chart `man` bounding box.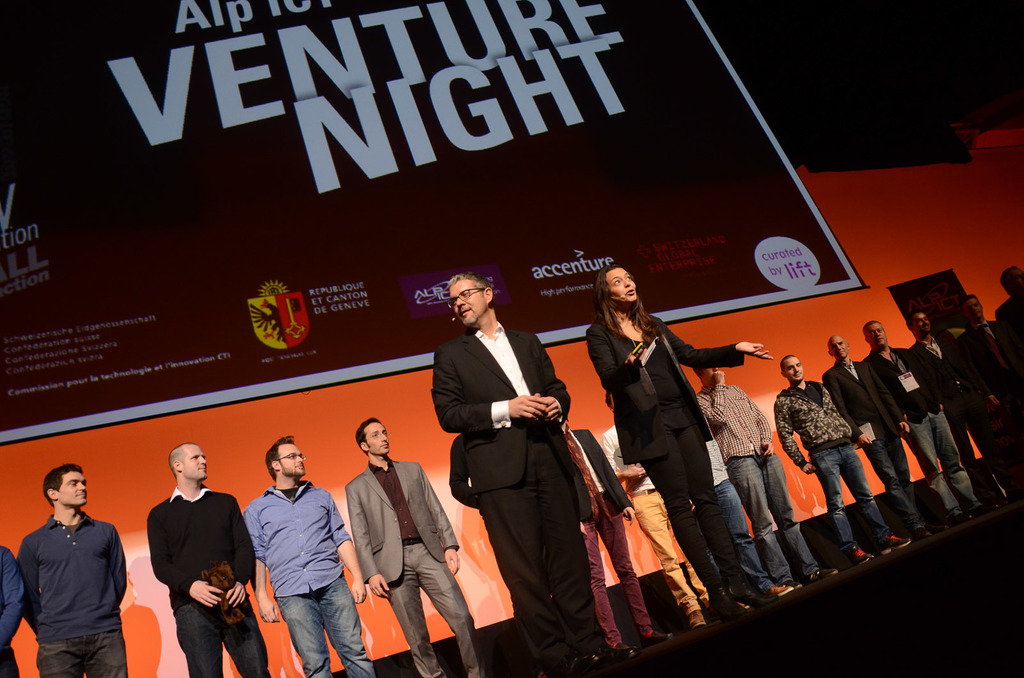
Charted: Rect(773, 351, 909, 567).
